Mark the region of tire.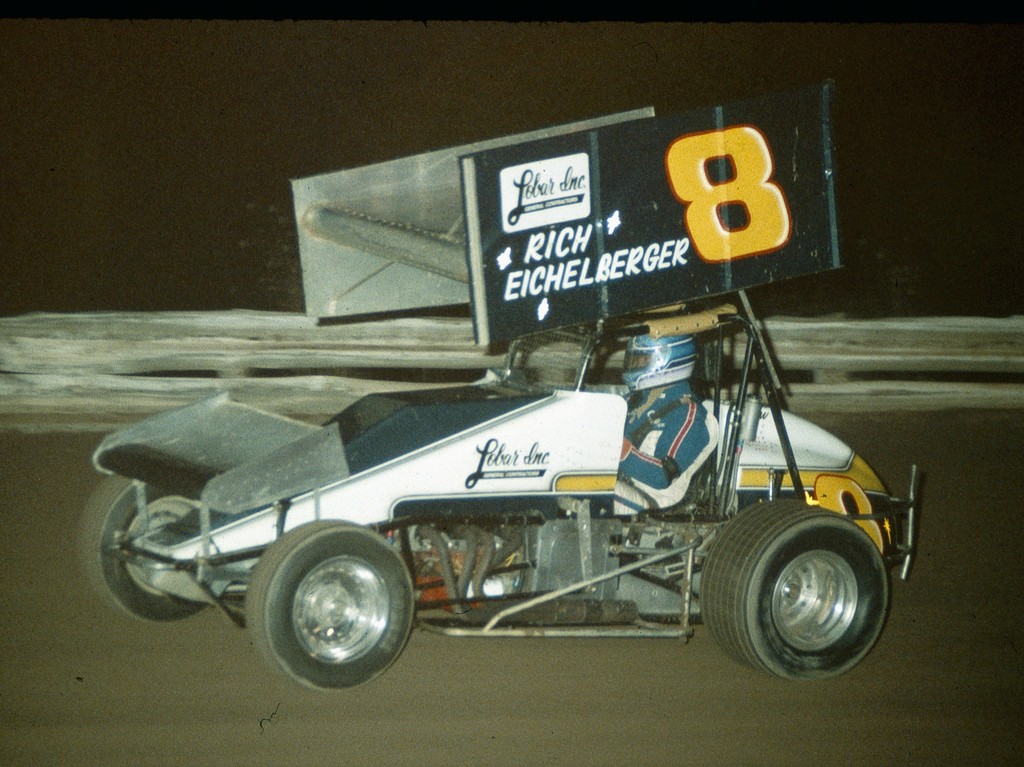
Region: Rect(246, 519, 414, 691).
